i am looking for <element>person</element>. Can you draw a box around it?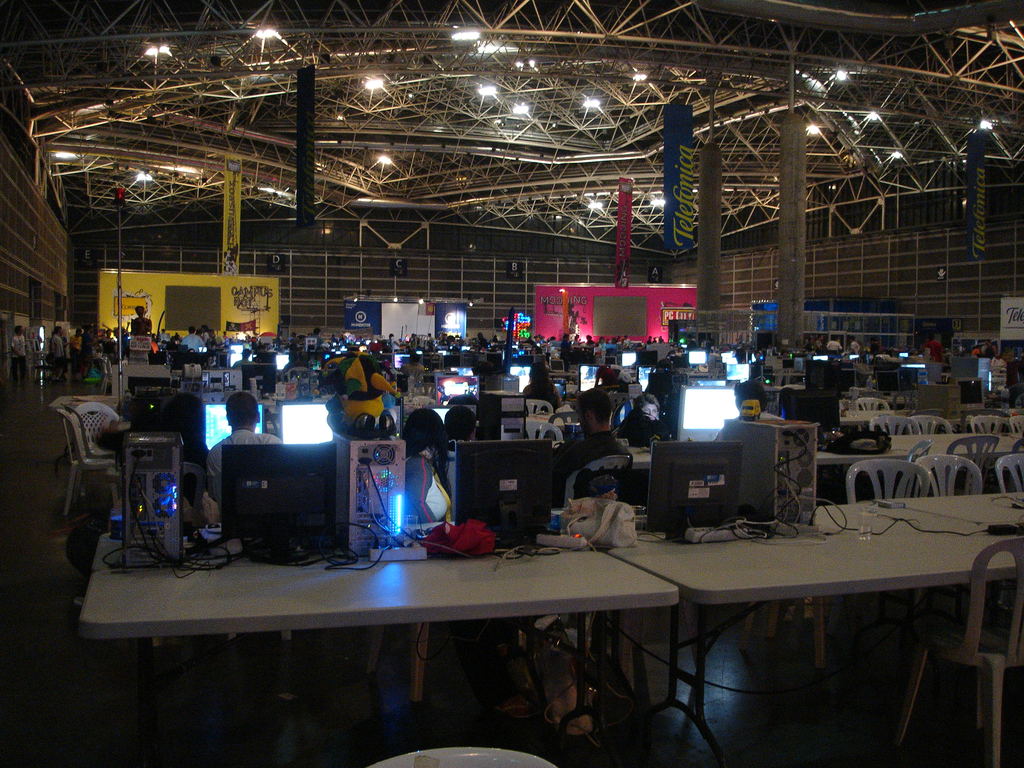
Sure, the bounding box is (444, 406, 472, 483).
